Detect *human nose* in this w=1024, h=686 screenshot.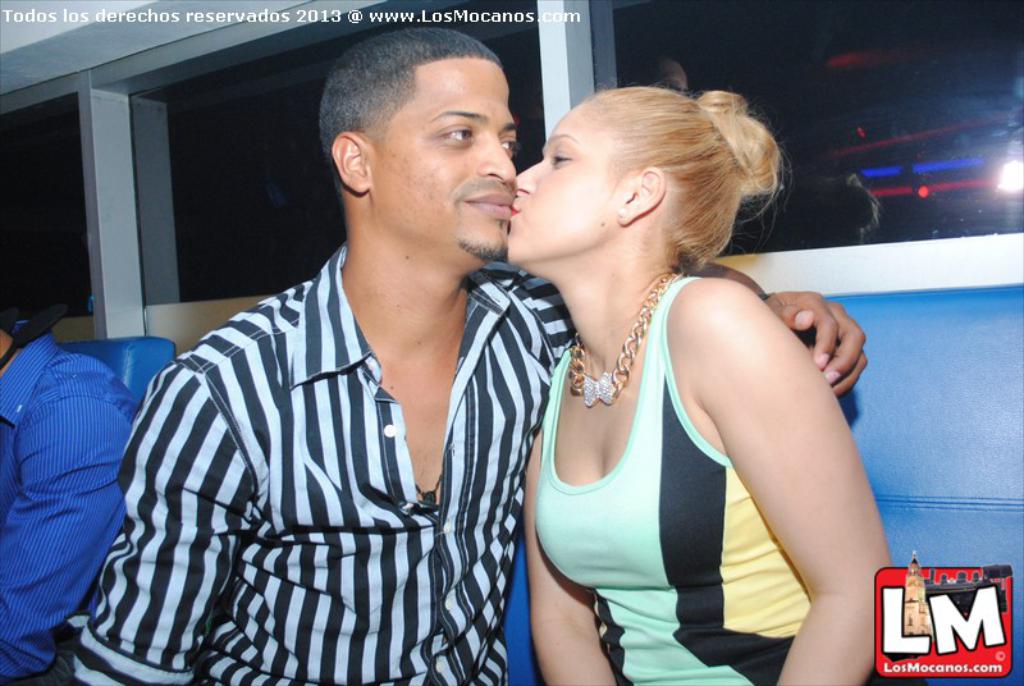
Detection: 515:159:540:191.
